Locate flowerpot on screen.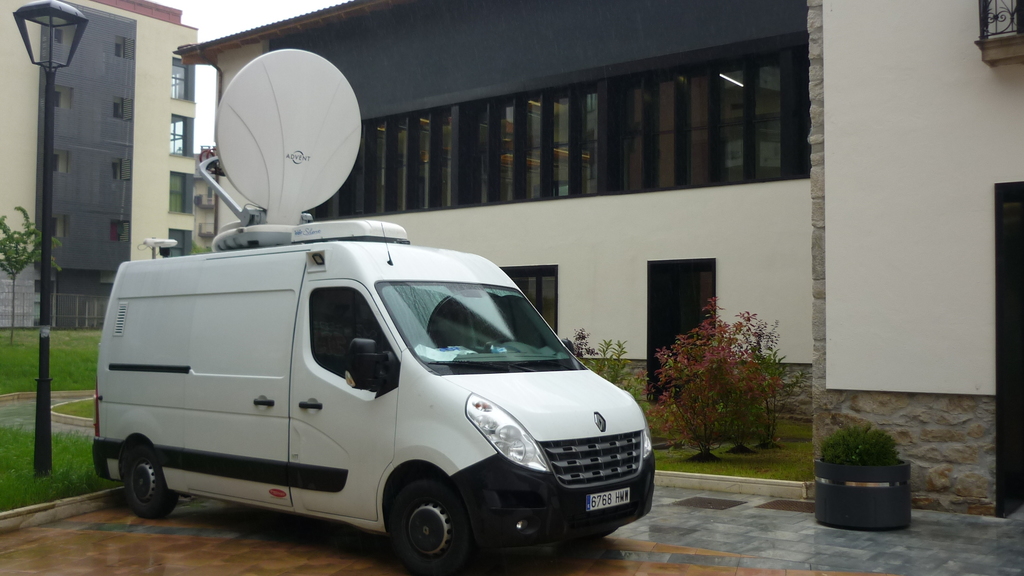
On screen at bbox=(826, 450, 915, 524).
